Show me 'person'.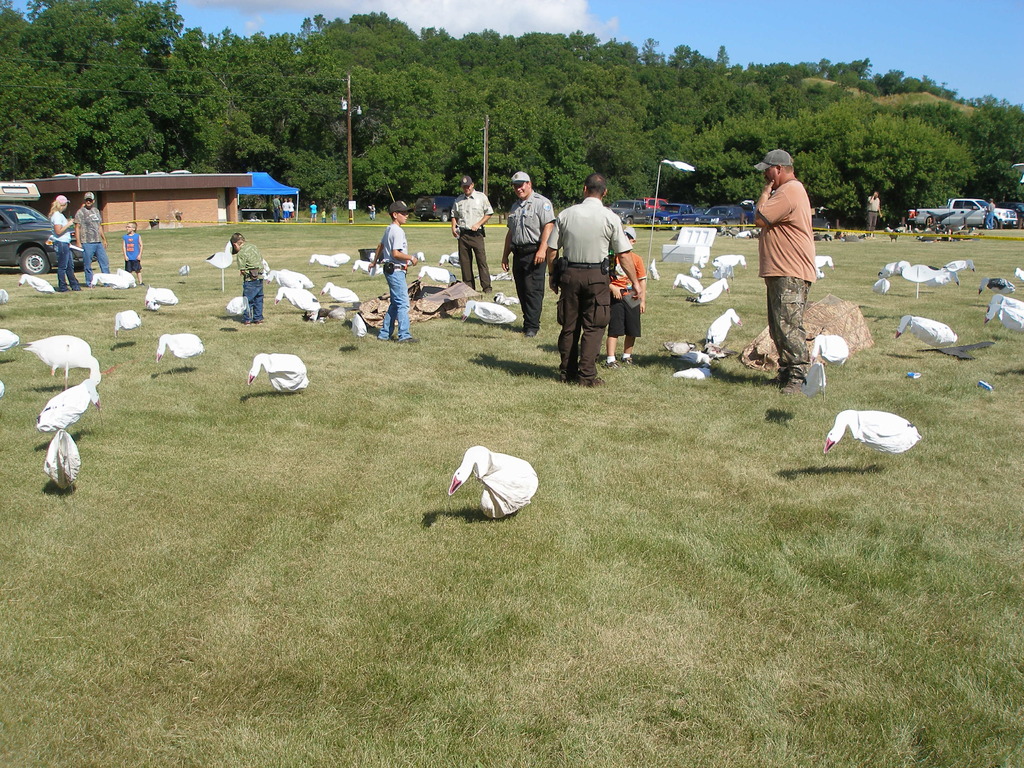
'person' is here: select_region(79, 192, 105, 286).
